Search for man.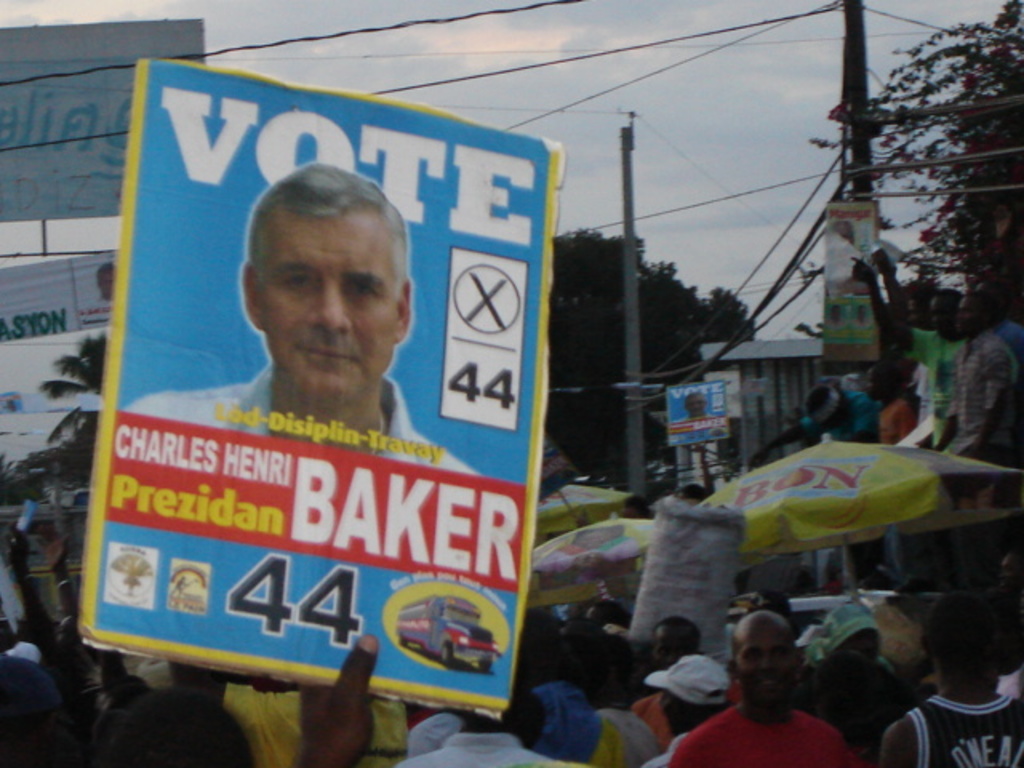
Found at bbox=(94, 256, 120, 307).
